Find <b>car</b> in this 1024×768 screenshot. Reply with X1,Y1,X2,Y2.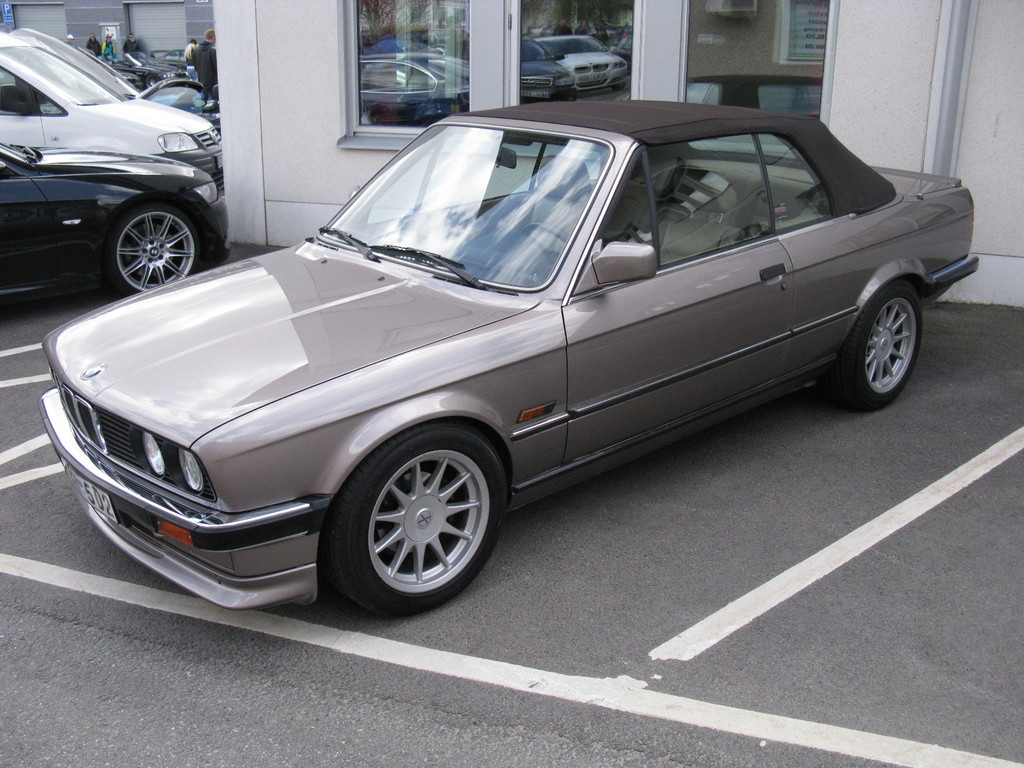
0,138,229,323.
